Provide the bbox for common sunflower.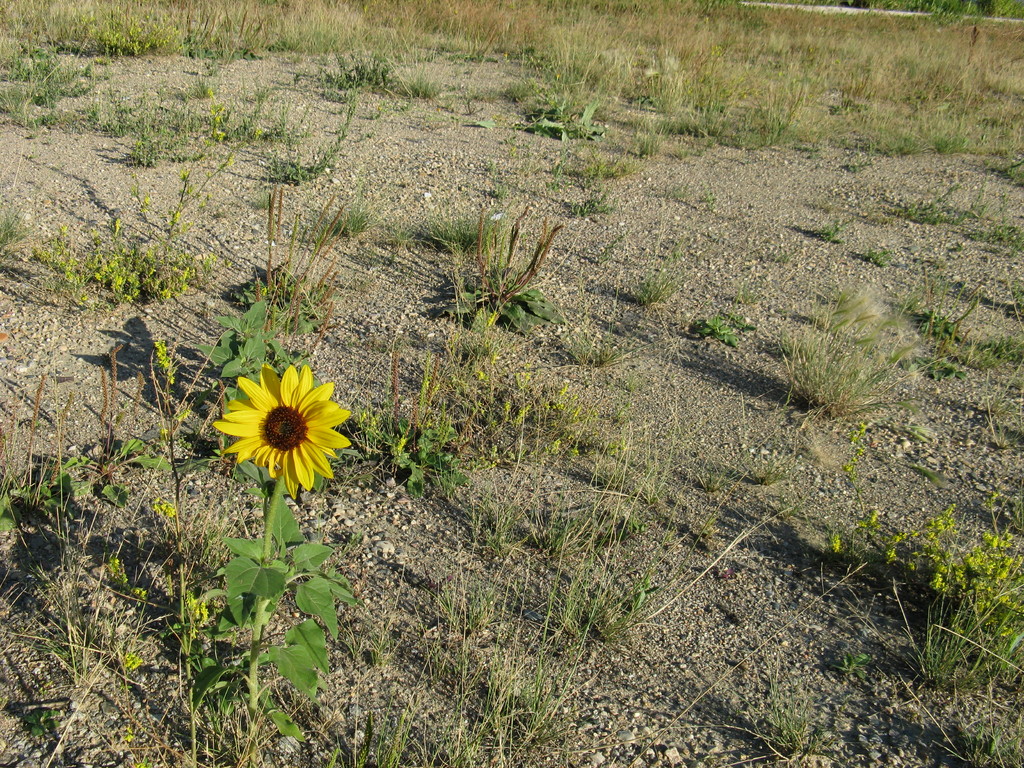
x1=213, y1=363, x2=351, y2=498.
